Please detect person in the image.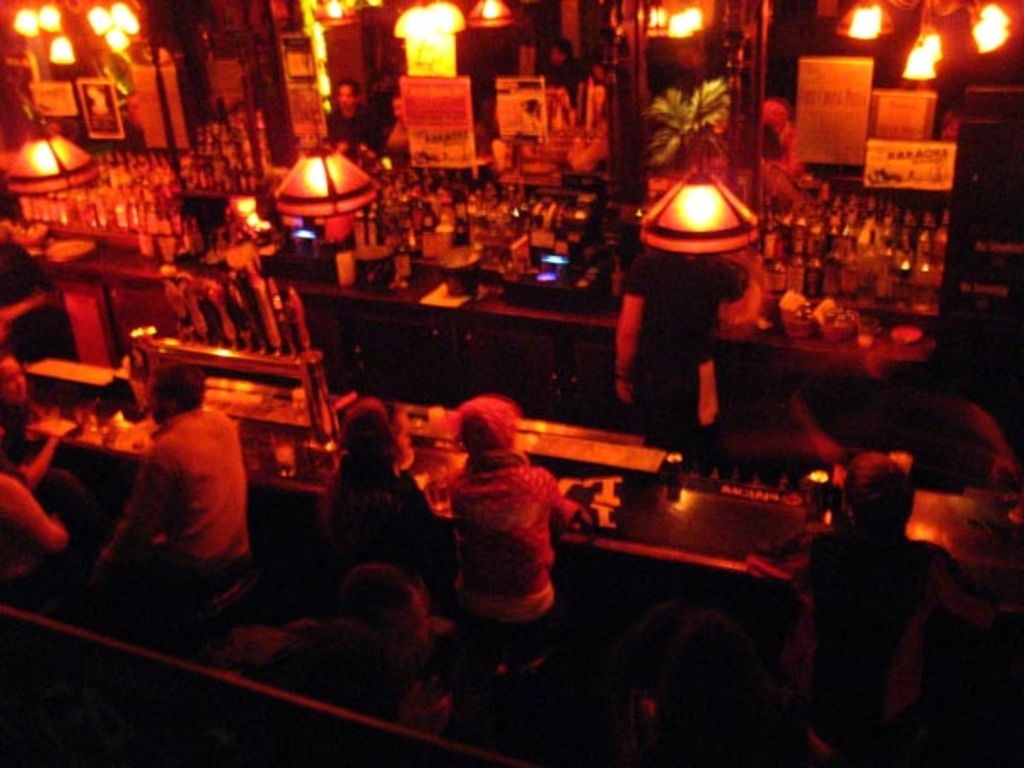
x1=87 y1=362 x2=256 y2=621.
